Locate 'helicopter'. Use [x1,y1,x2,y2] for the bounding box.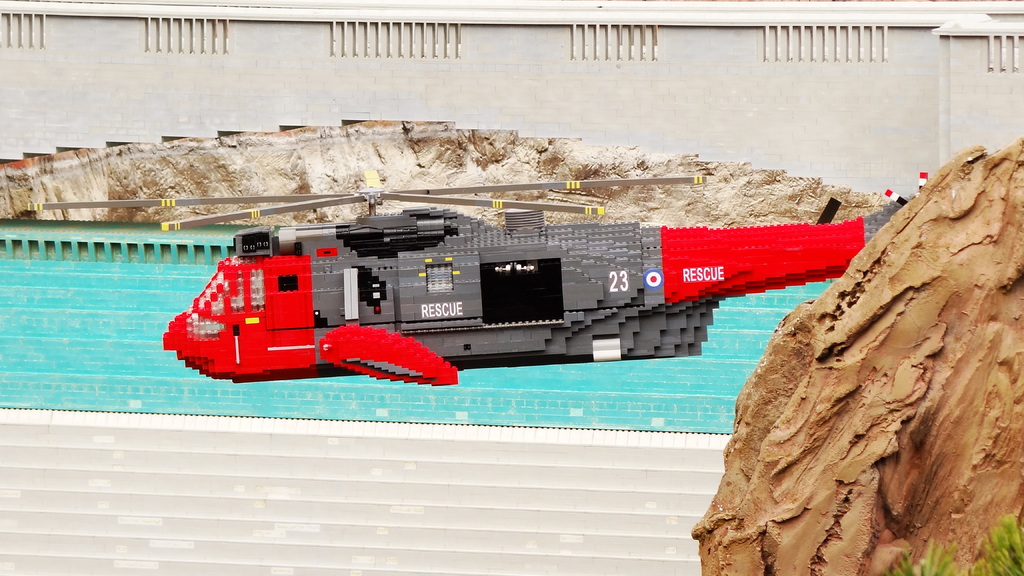
[174,157,889,374].
